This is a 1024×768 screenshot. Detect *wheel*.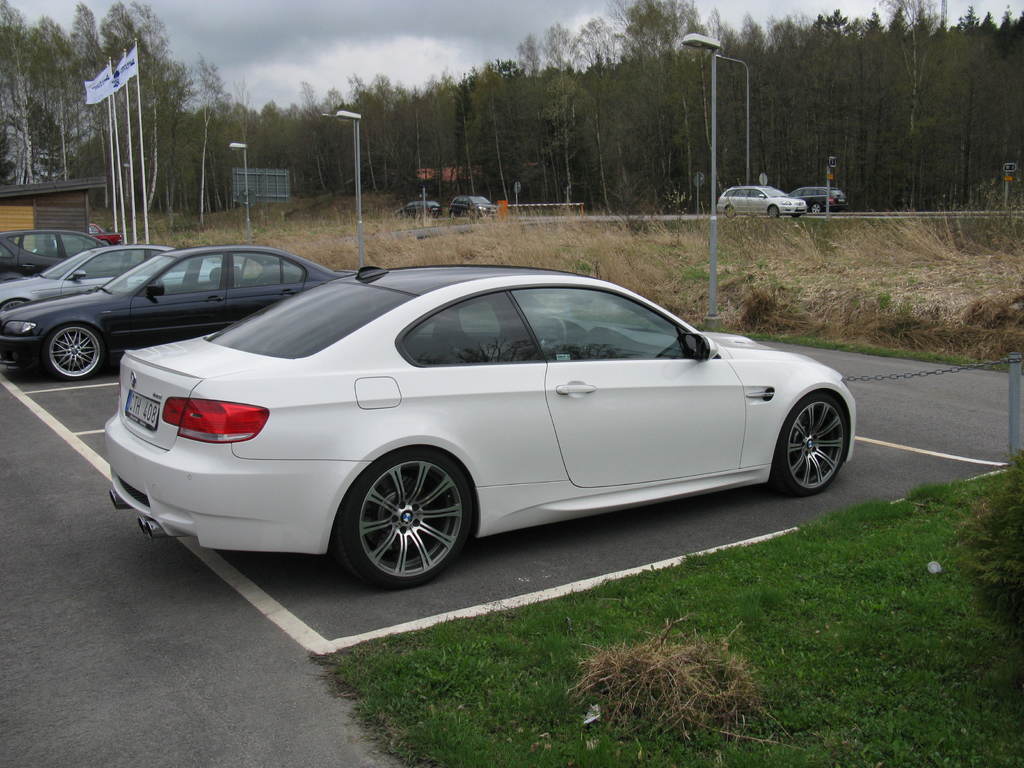
<bbox>769, 202, 782, 217</bbox>.
